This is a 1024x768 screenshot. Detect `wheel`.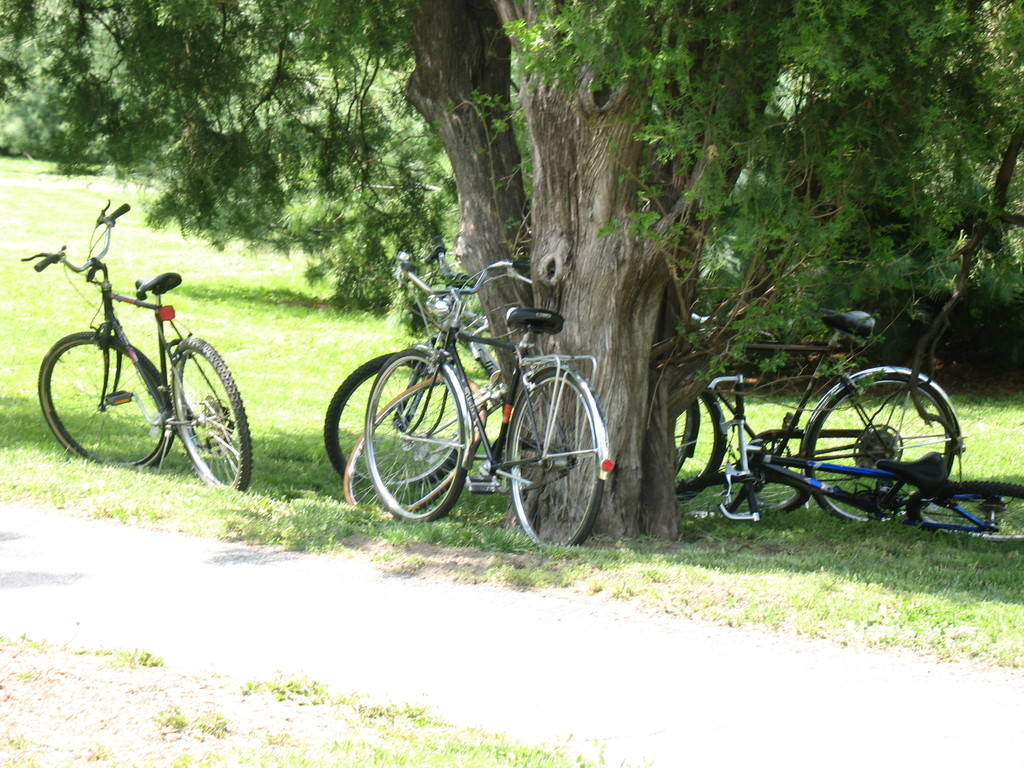
l=677, t=467, r=821, b=525.
